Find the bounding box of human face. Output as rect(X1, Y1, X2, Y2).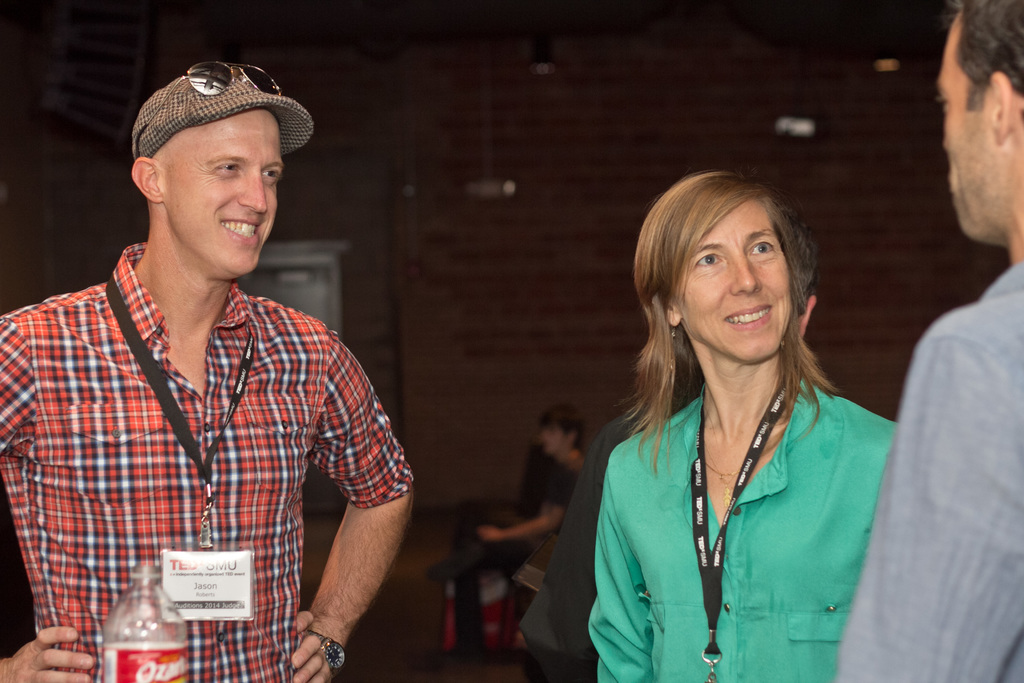
rect(543, 425, 562, 454).
